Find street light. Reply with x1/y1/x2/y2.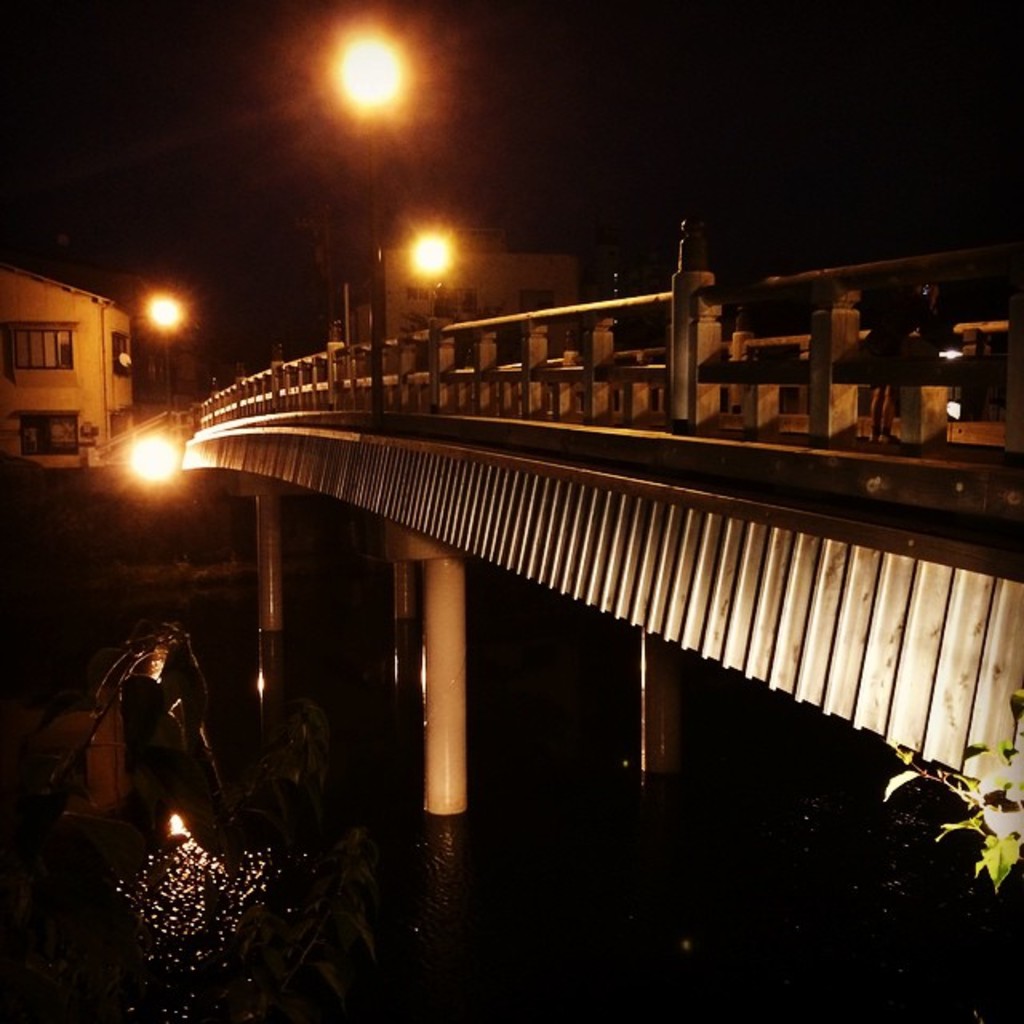
330/27/418/408.
